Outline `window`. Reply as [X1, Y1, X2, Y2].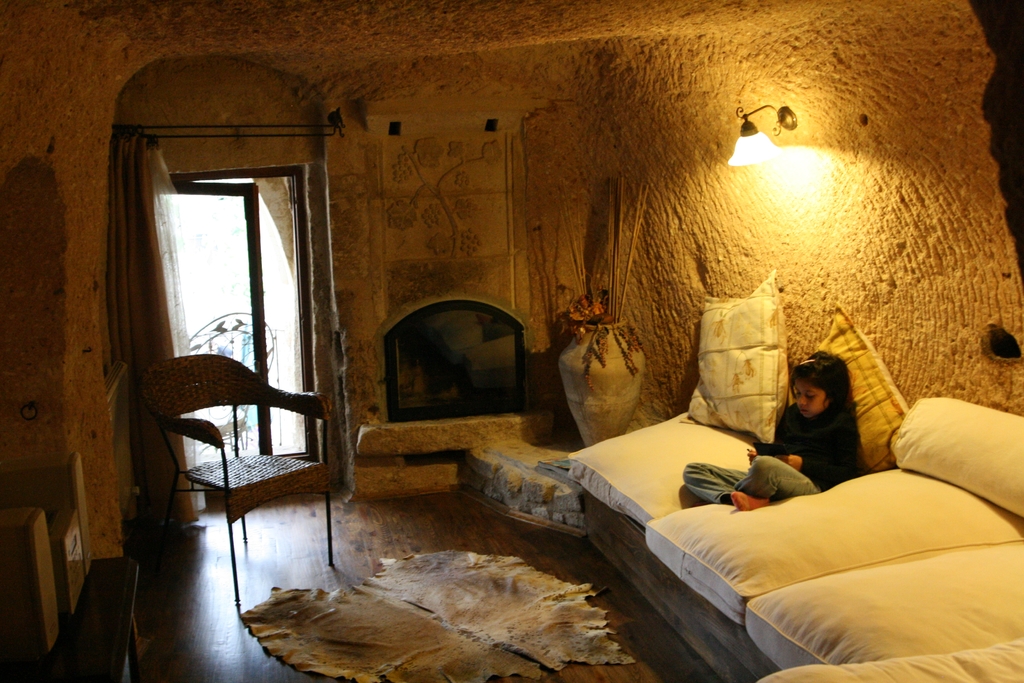
[125, 116, 333, 479].
